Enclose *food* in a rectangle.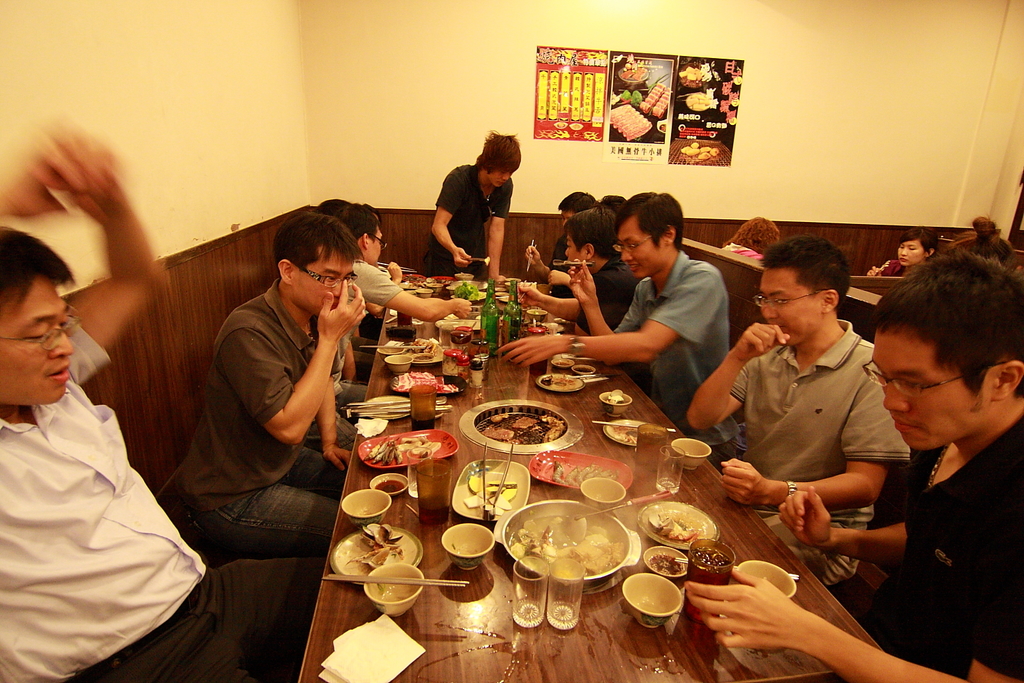
left=490, top=410, right=507, bottom=423.
